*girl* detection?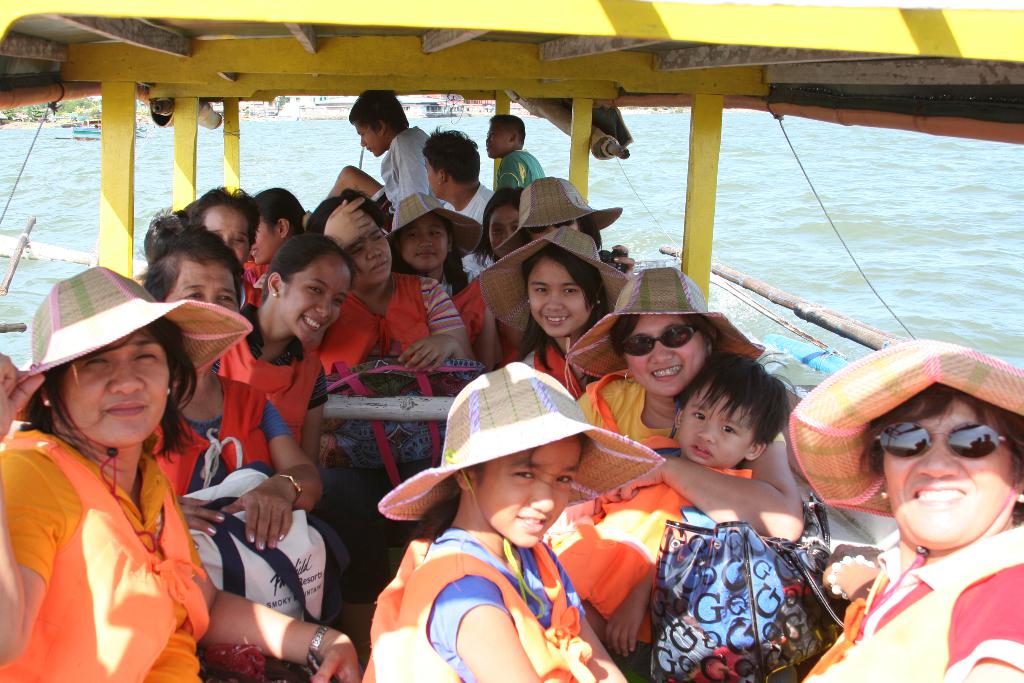
(383, 193, 491, 293)
